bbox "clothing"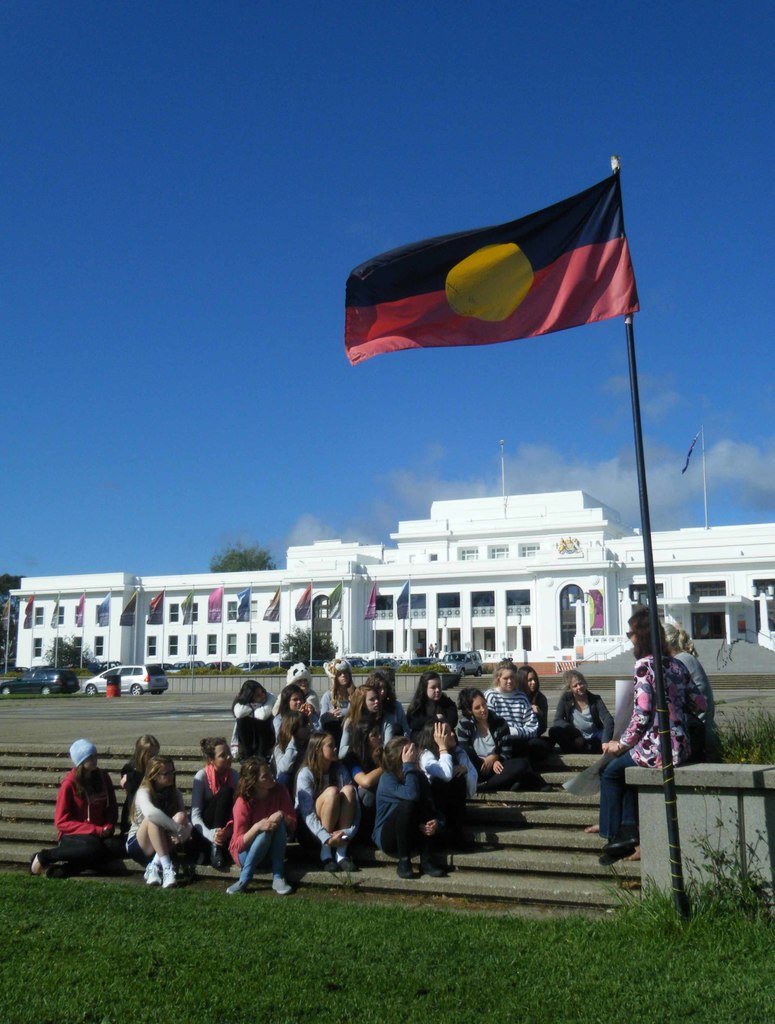
[676,640,729,756]
